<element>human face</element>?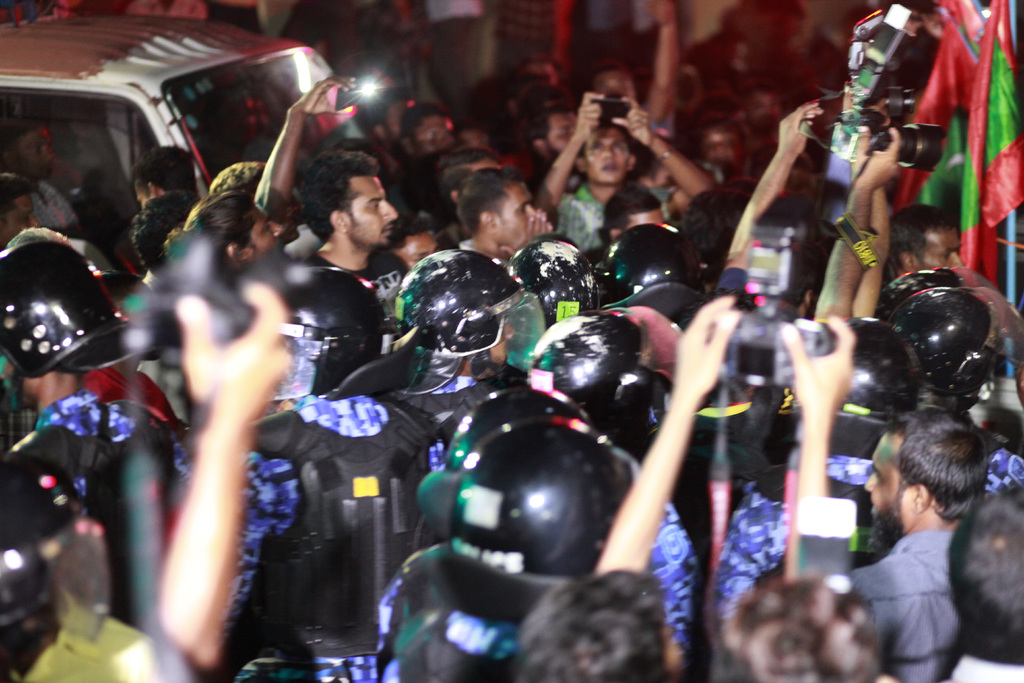
x1=493 y1=178 x2=536 y2=248
